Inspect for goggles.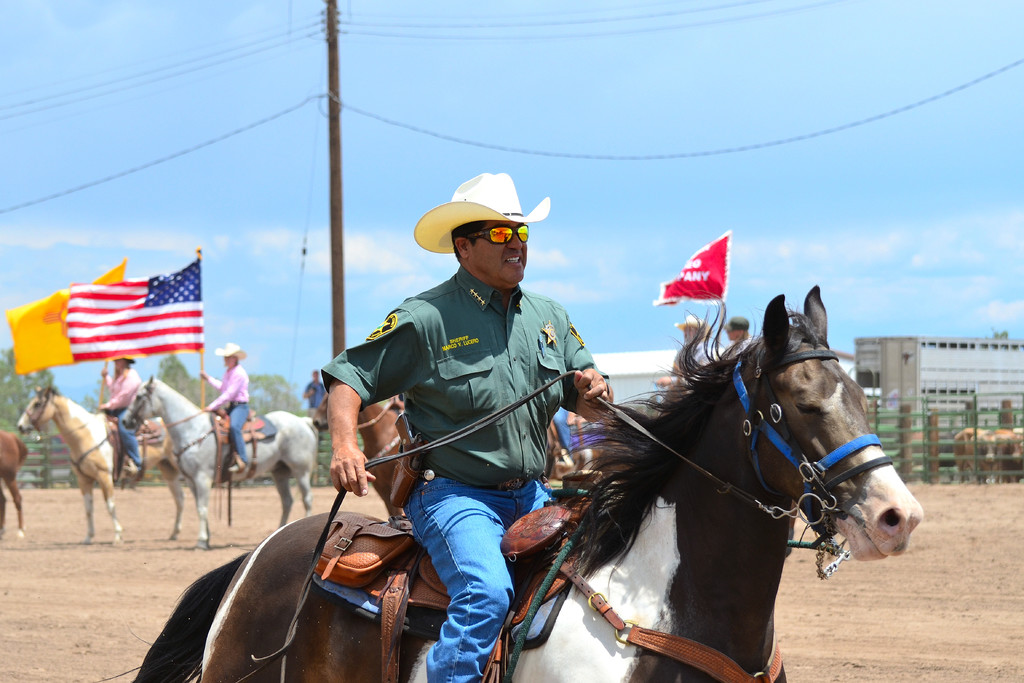
Inspection: bbox(462, 224, 529, 245).
